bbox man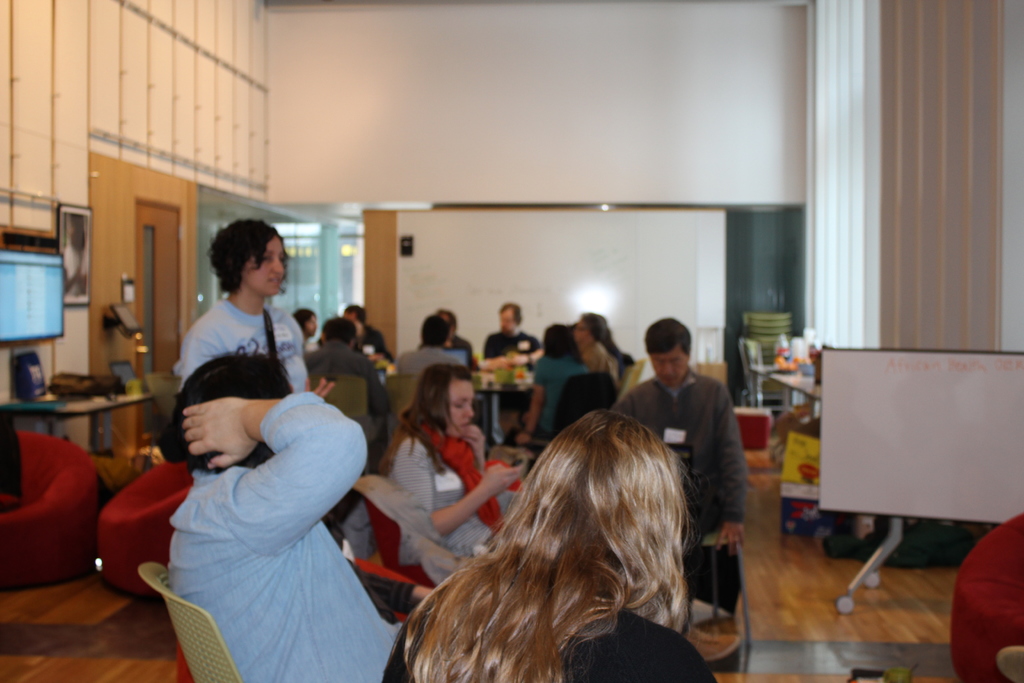
box=[170, 352, 406, 682]
